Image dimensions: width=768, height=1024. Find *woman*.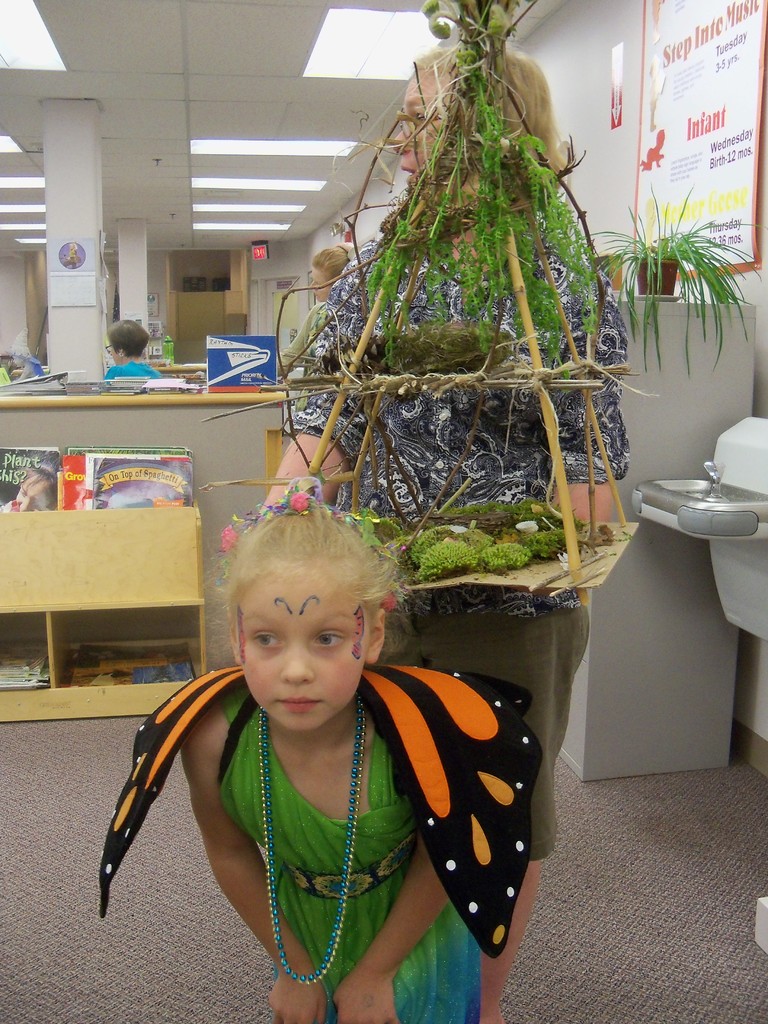
273 243 352 413.
